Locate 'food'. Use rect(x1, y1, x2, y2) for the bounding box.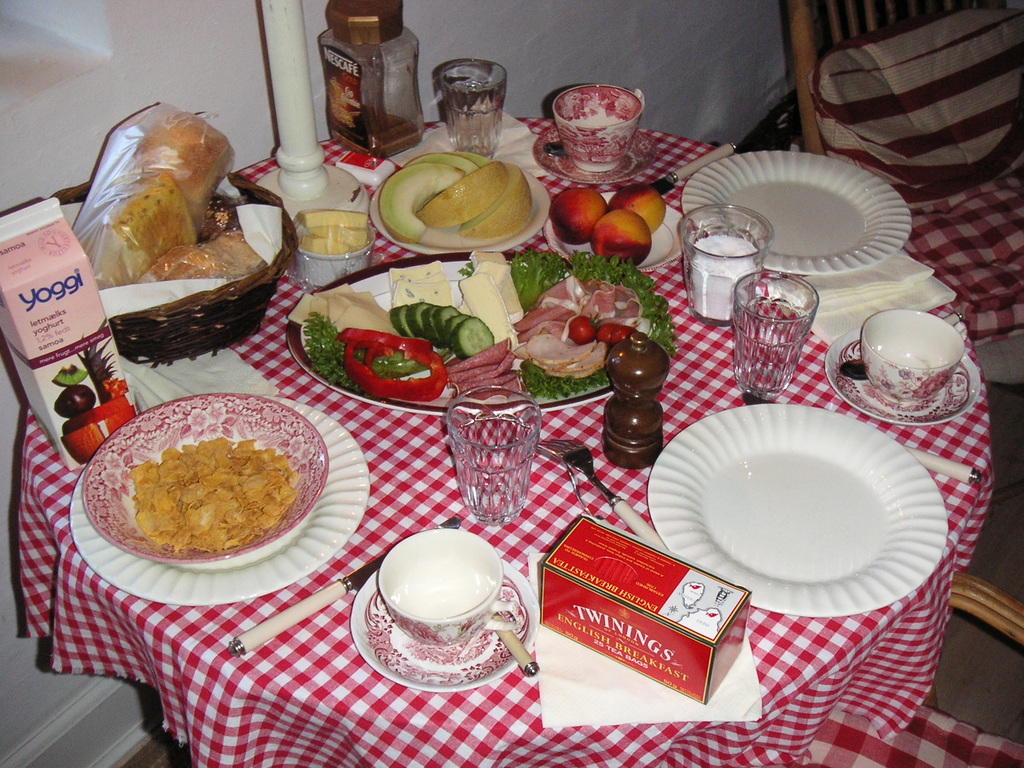
rect(129, 433, 306, 554).
